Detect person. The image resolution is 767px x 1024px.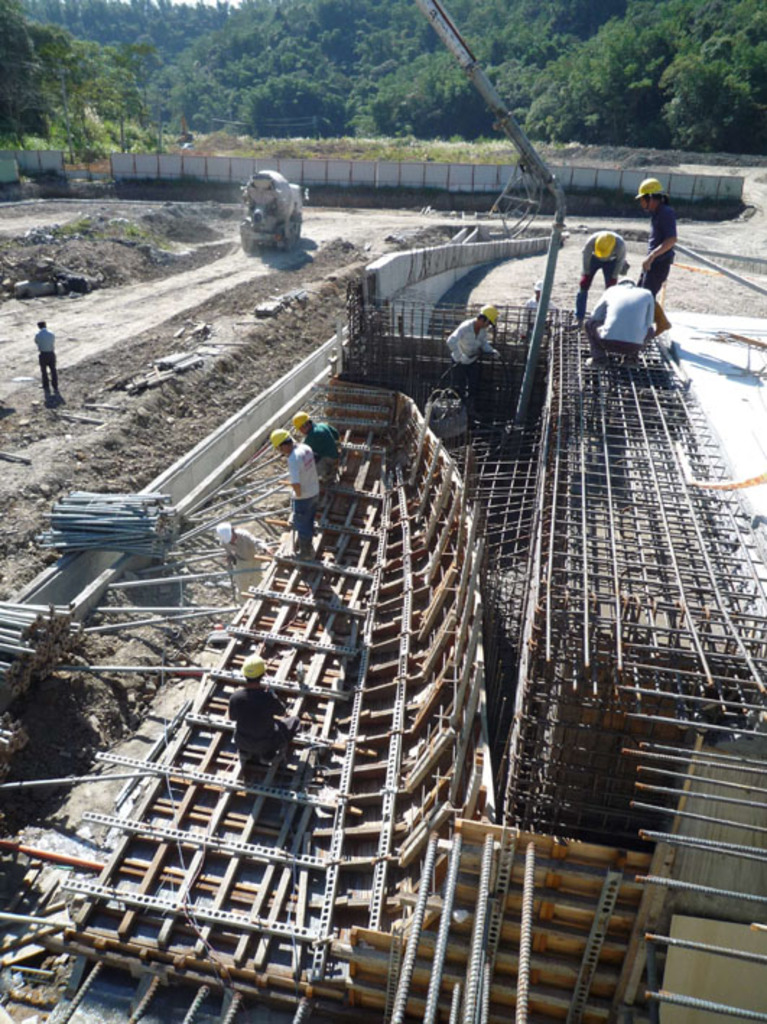
[x1=35, y1=318, x2=55, y2=402].
